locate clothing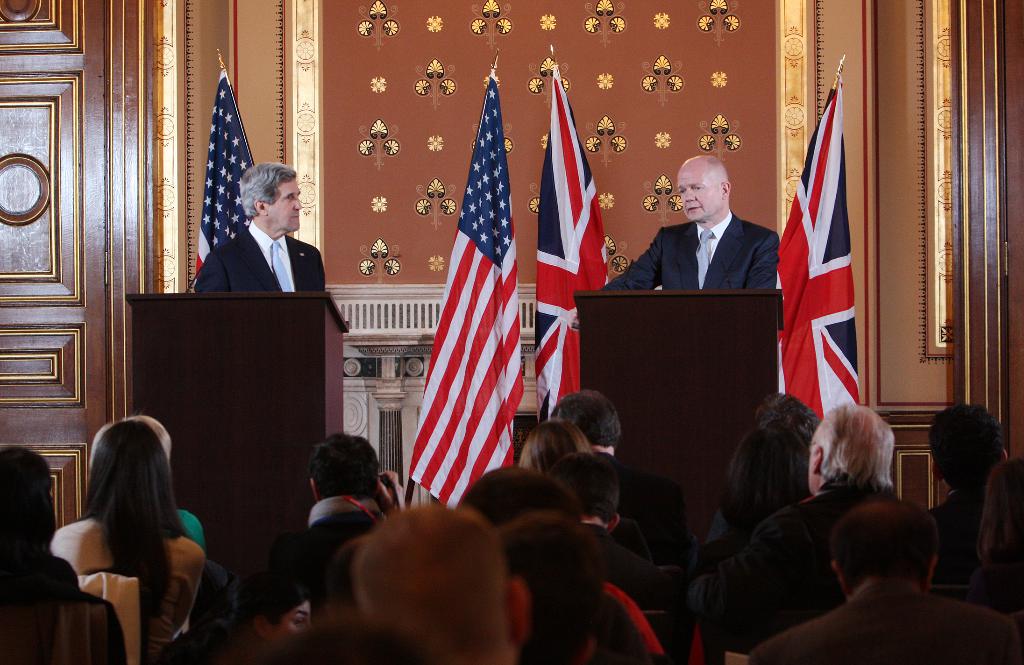
crop(50, 516, 213, 664)
